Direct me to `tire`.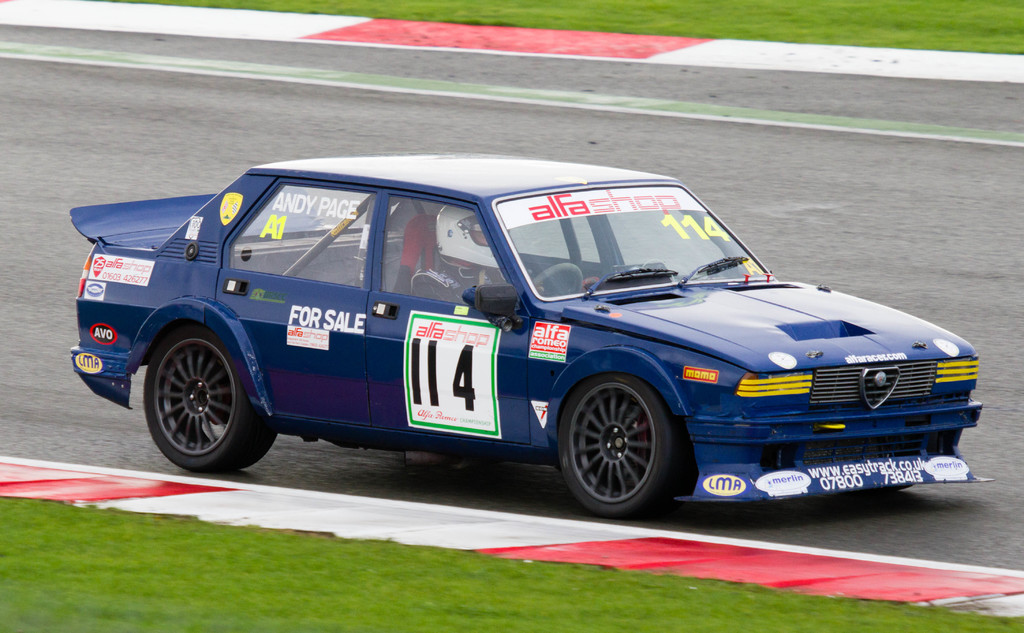
Direction: 140, 322, 277, 481.
